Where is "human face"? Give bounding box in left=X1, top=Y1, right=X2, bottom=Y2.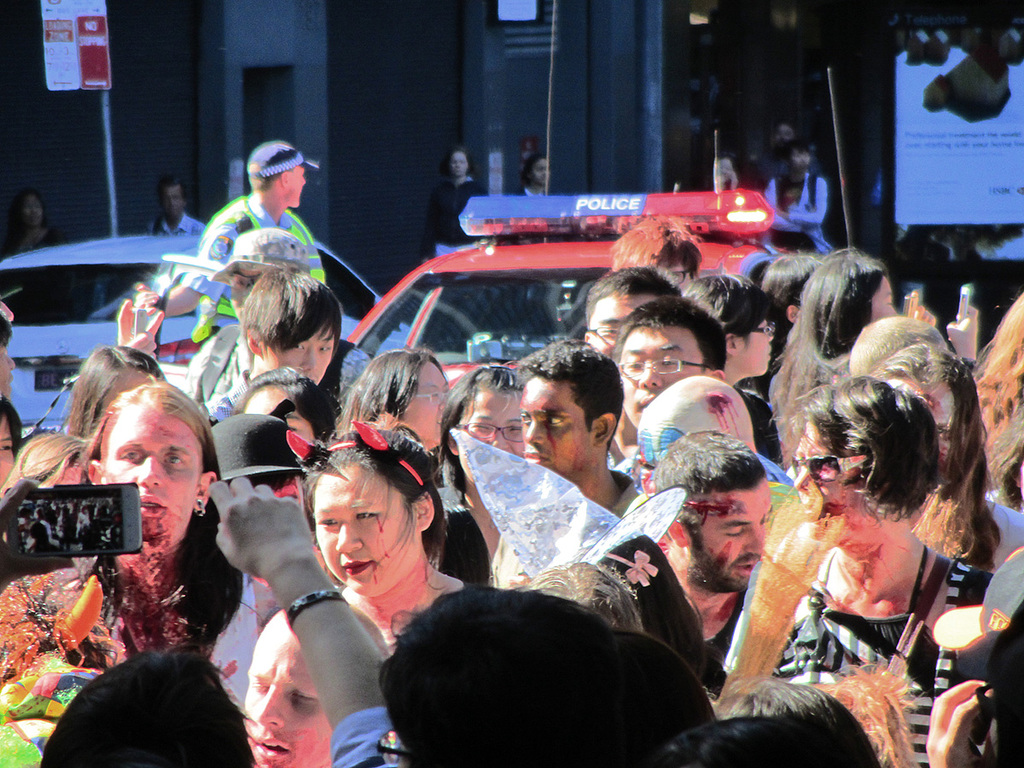
left=878, top=378, right=957, bottom=469.
